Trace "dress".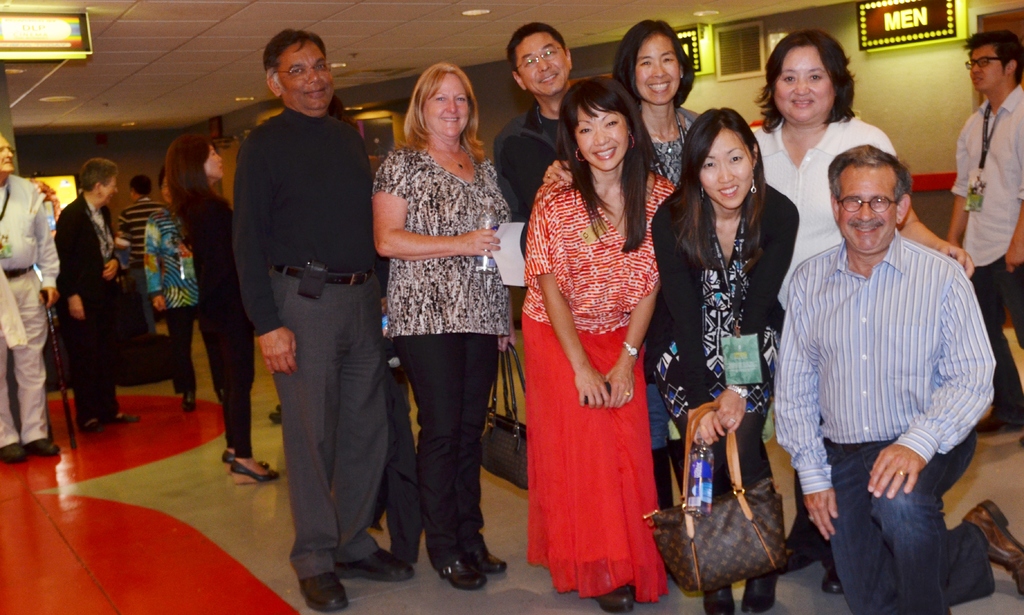
Traced to <region>524, 150, 669, 571</region>.
